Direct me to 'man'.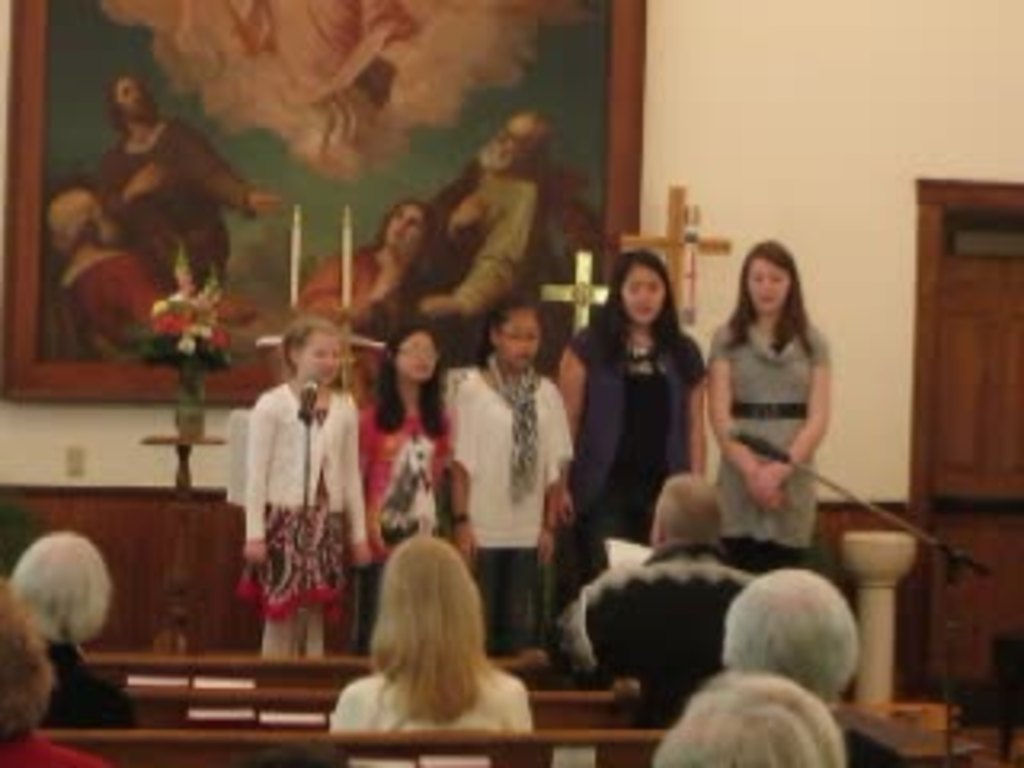
Direction: <region>554, 470, 742, 701</region>.
